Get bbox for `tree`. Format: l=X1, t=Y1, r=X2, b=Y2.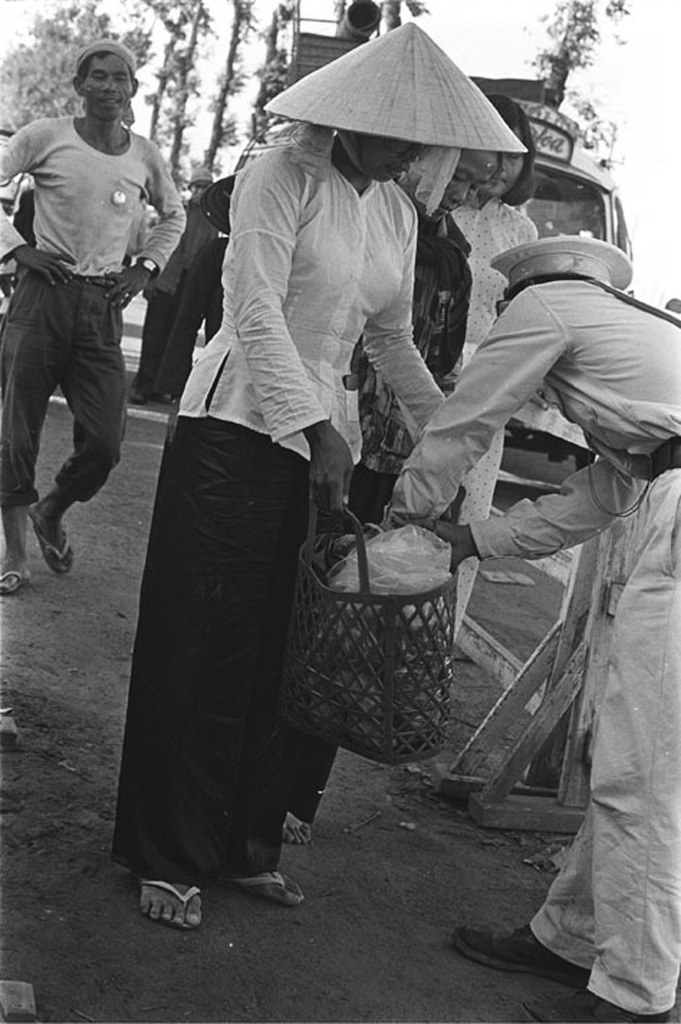
l=514, t=0, r=632, b=173.
